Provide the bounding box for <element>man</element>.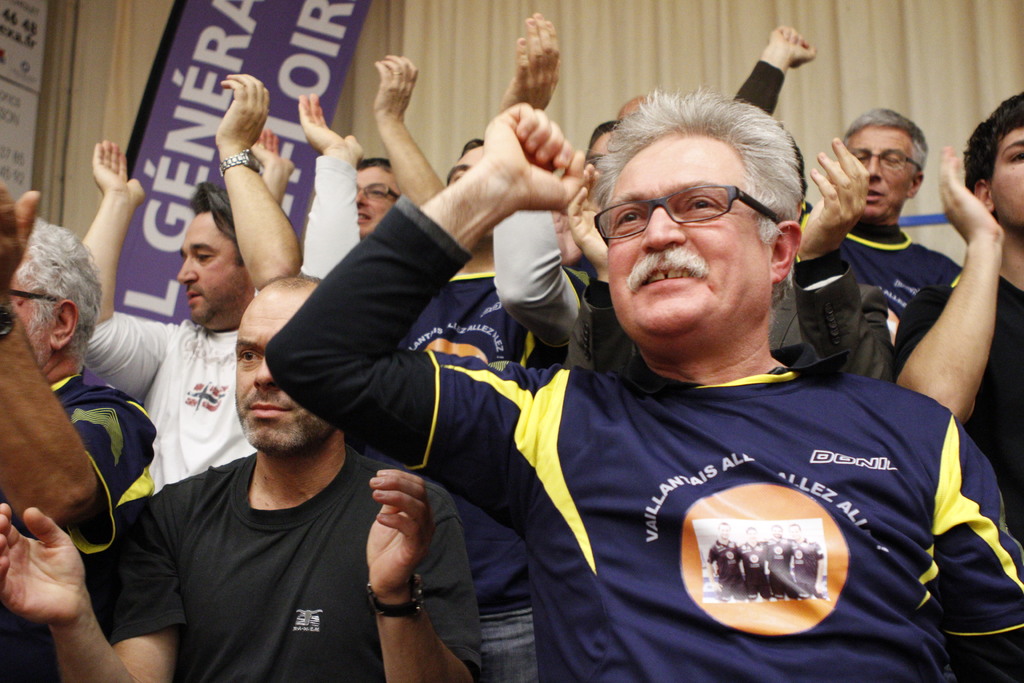
x1=0 y1=266 x2=488 y2=682.
